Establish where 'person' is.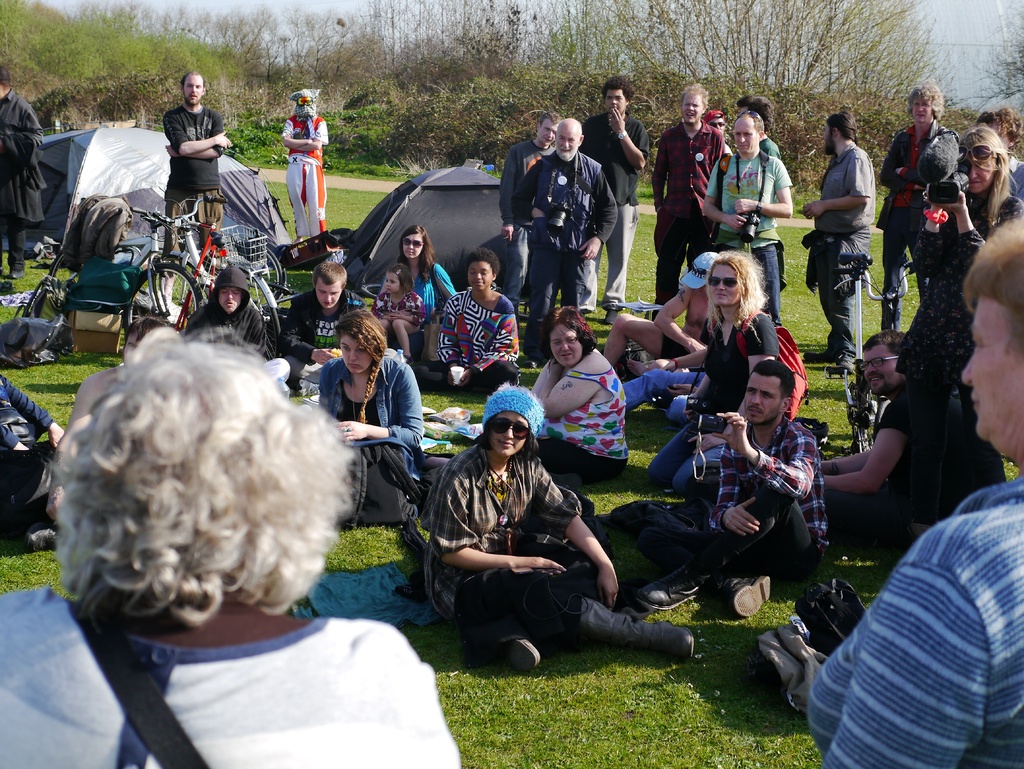
Established at (453,307,627,480).
